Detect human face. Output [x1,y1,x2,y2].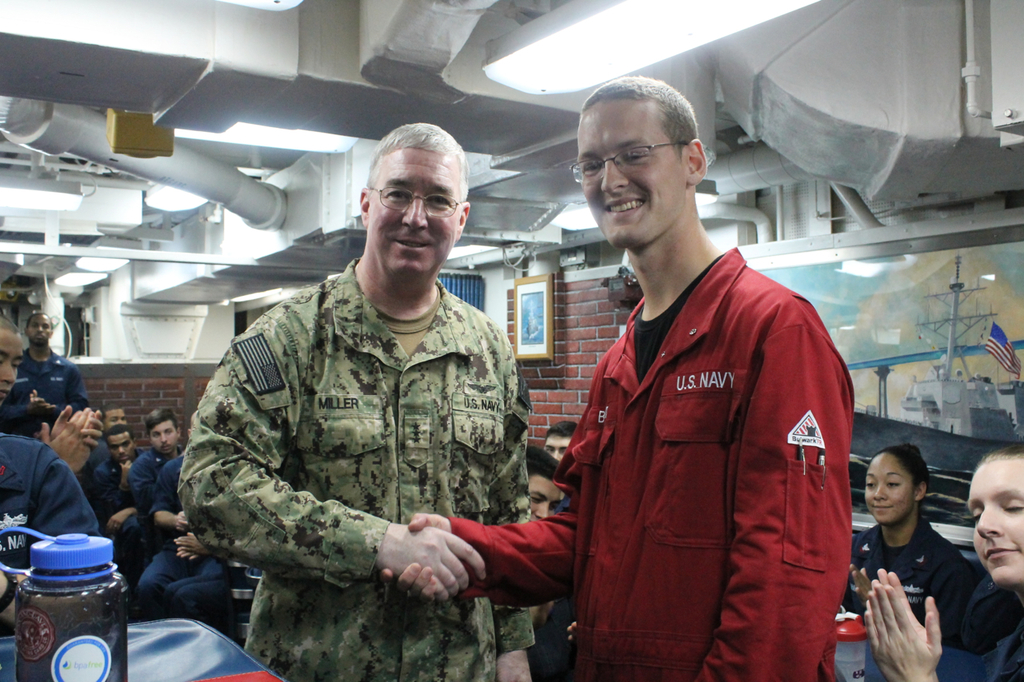
[106,408,124,427].
